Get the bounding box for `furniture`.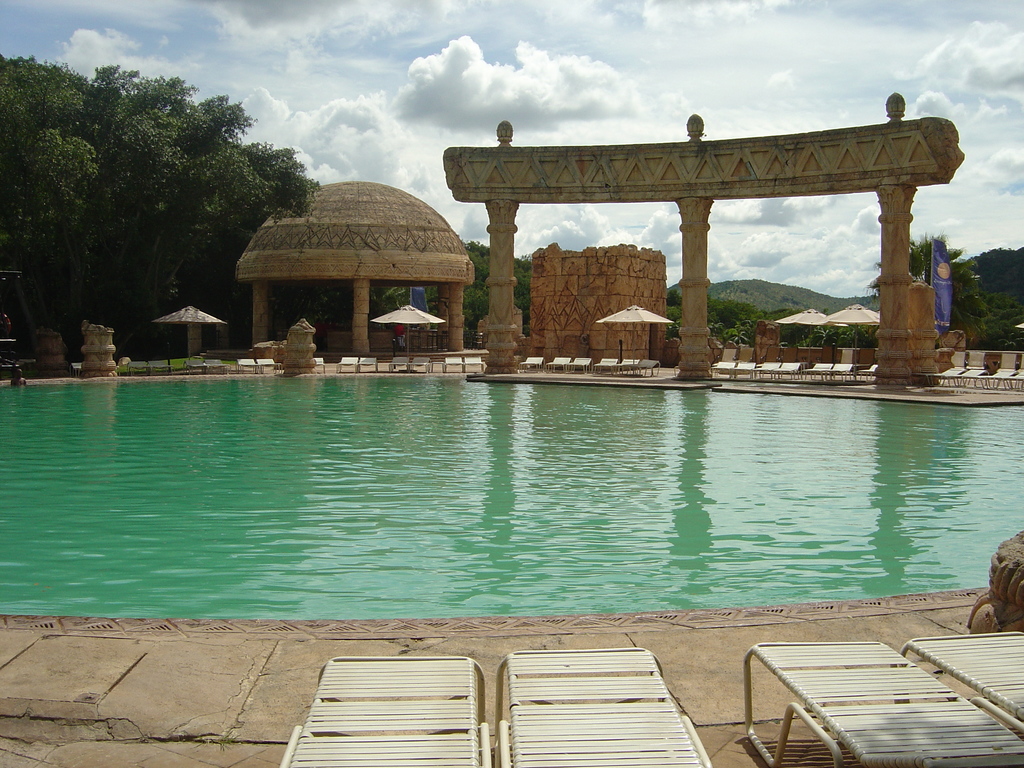
500 647 711 767.
